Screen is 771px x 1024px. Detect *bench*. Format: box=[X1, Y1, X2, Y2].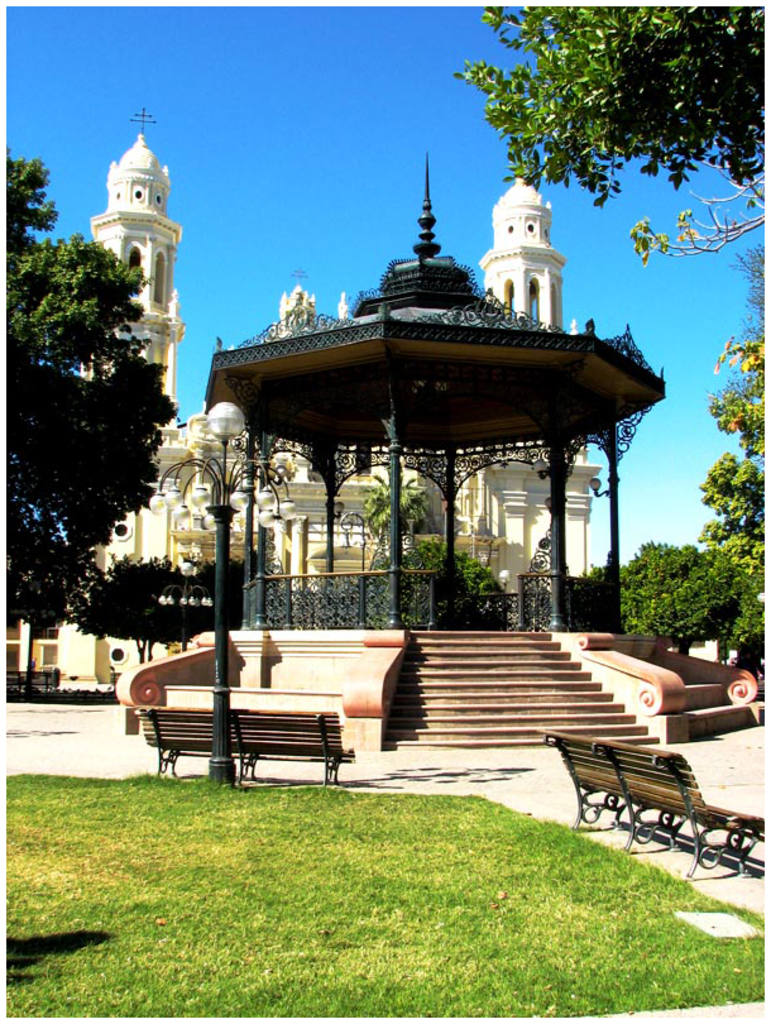
box=[533, 728, 770, 891].
